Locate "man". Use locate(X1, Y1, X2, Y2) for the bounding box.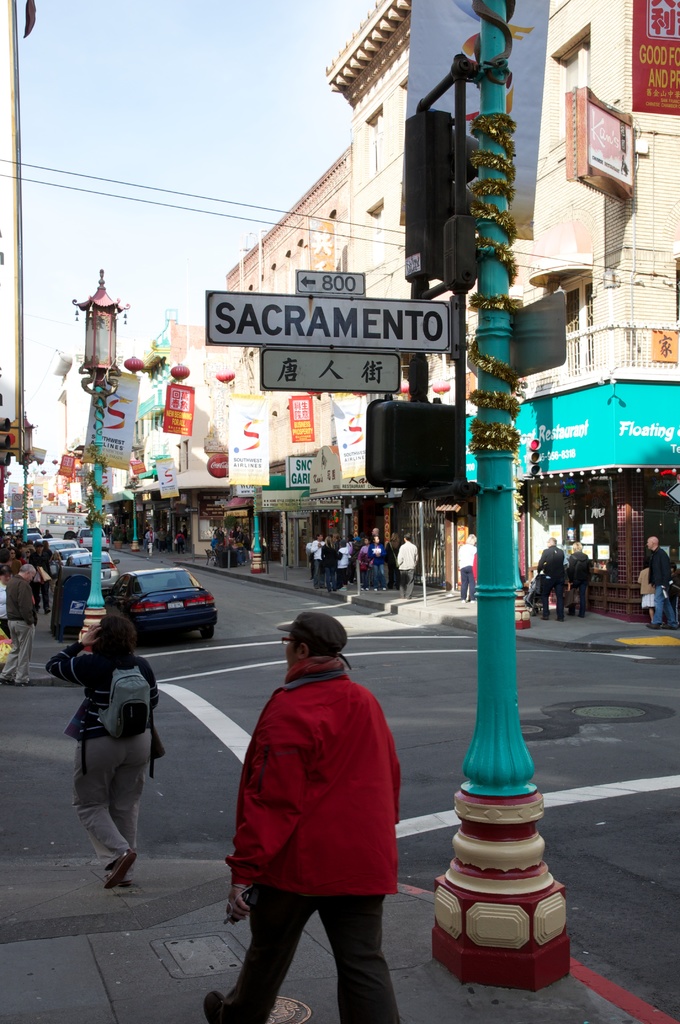
locate(537, 535, 570, 615).
